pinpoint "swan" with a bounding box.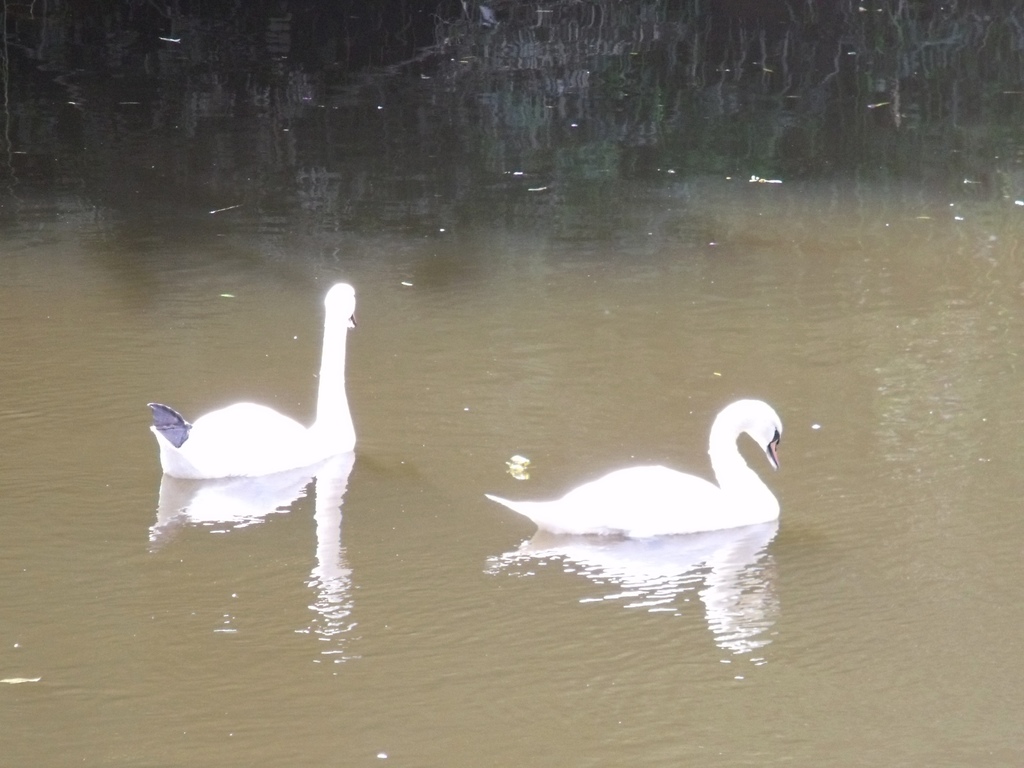
crop(148, 278, 357, 482).
